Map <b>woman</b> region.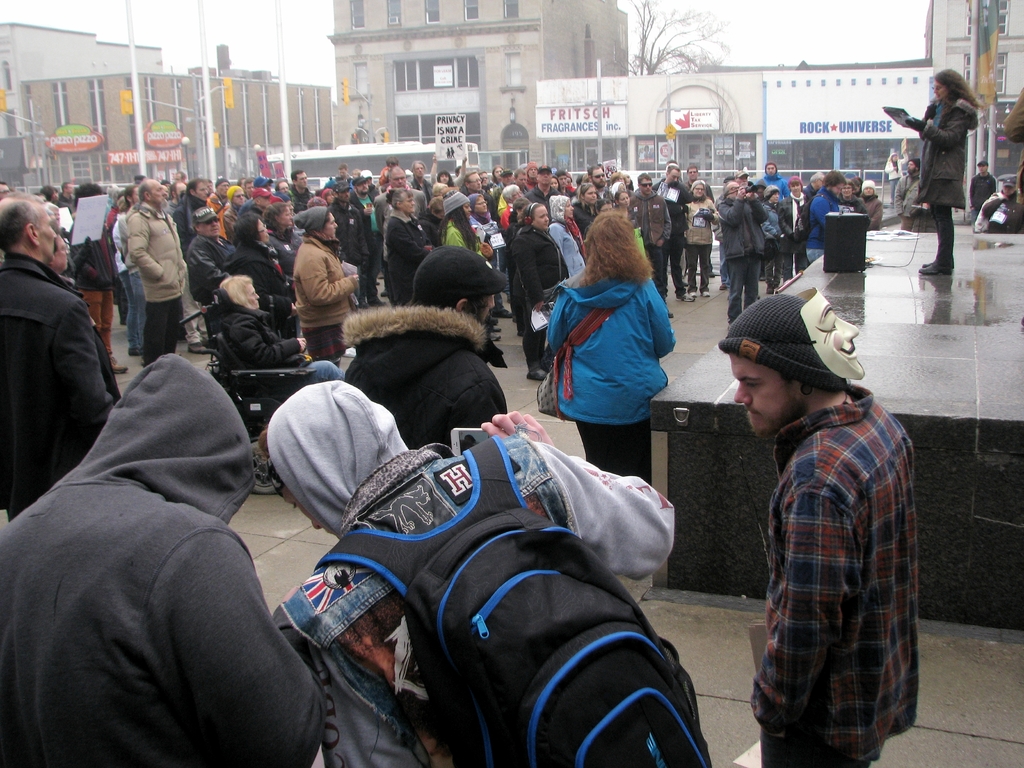
Mapped to pyautogui.locateOnScreen(682, 179, 718, 298).
